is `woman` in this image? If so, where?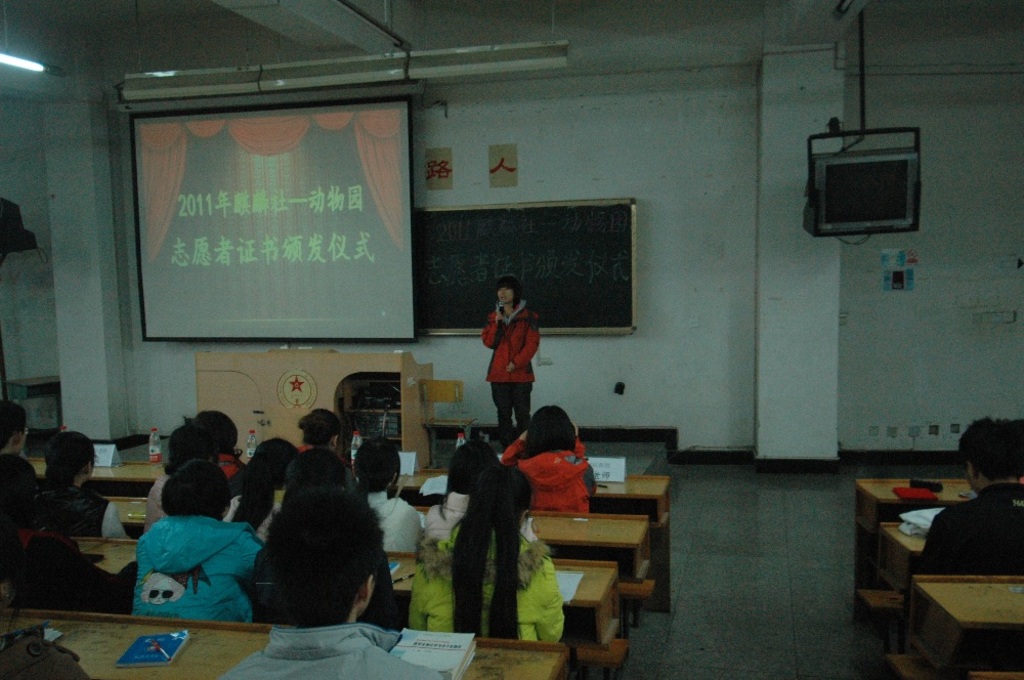
Yes, at bbox=[473, 280, 553, 448].
